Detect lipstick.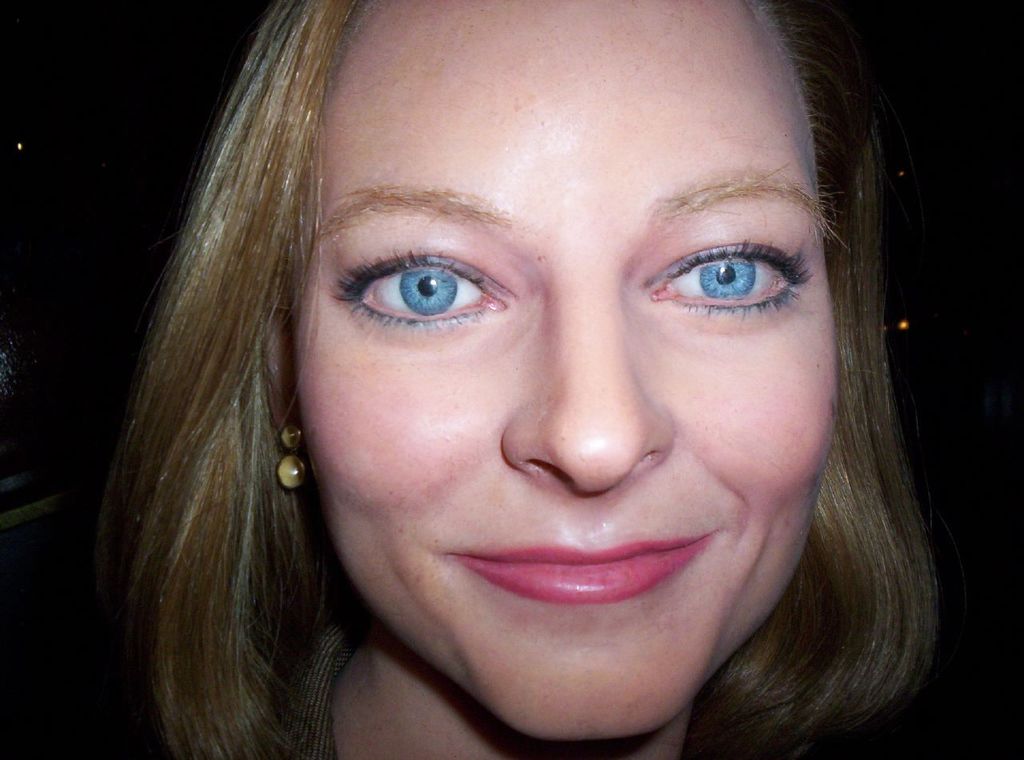
Detected at {"left": 456, "top": 533, "right": 720, "bottom": 606}.
